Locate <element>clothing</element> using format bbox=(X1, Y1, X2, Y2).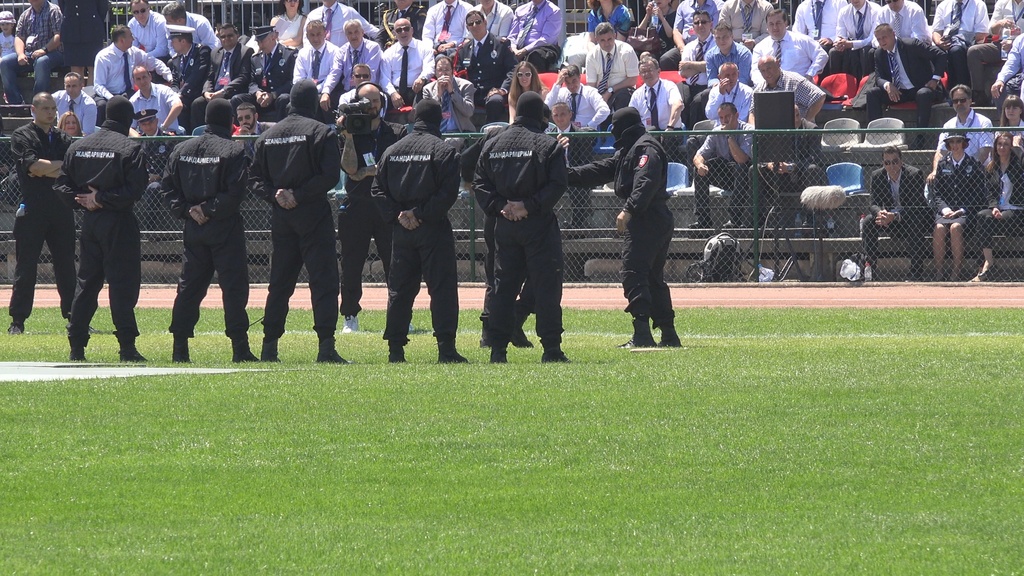
bbox=(932, 145, 988, 231).
